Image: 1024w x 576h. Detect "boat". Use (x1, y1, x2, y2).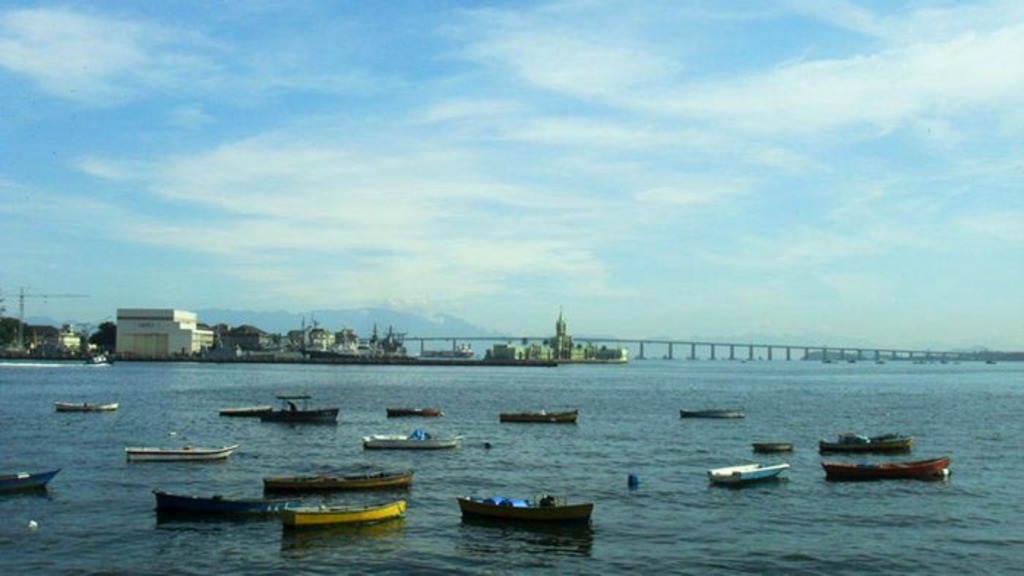
(0, 466, 63, 496).
